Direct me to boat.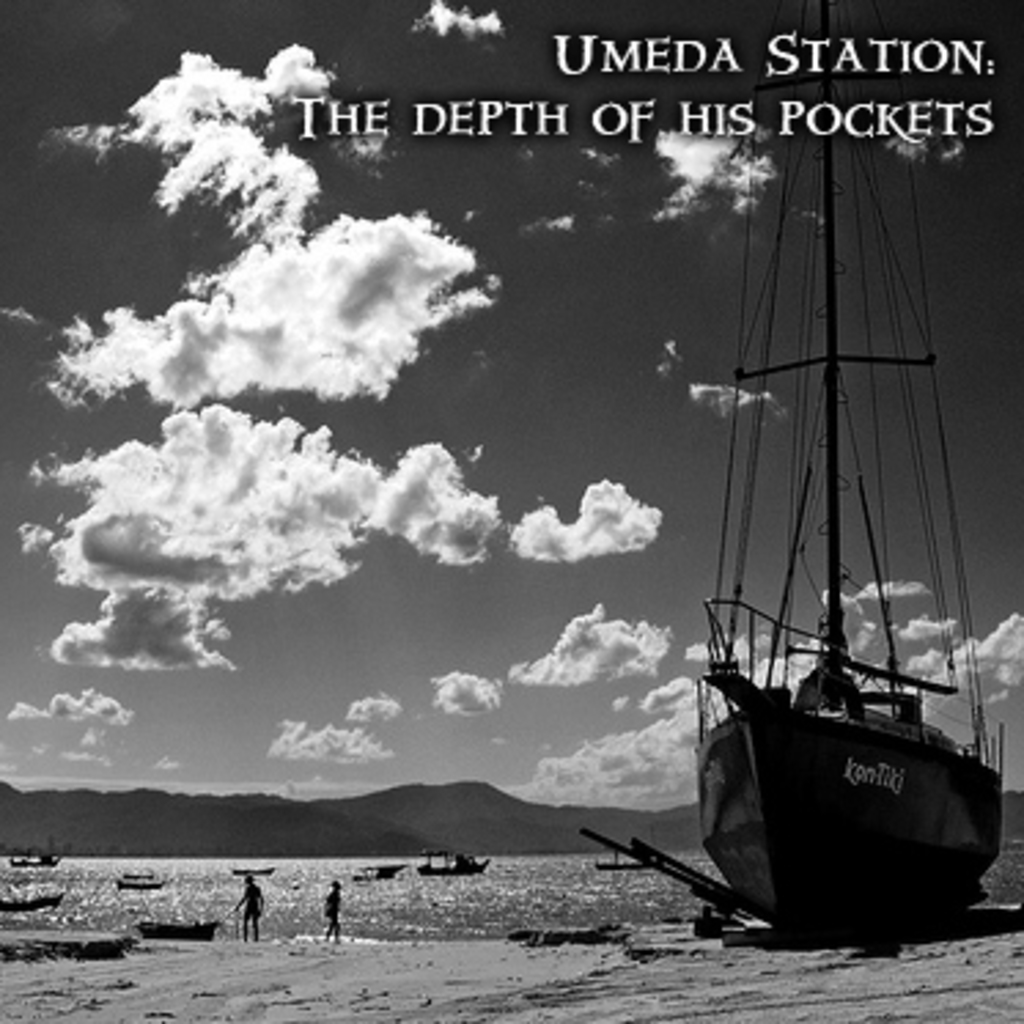
Direction: select_region(0, 889, 63, 914).
